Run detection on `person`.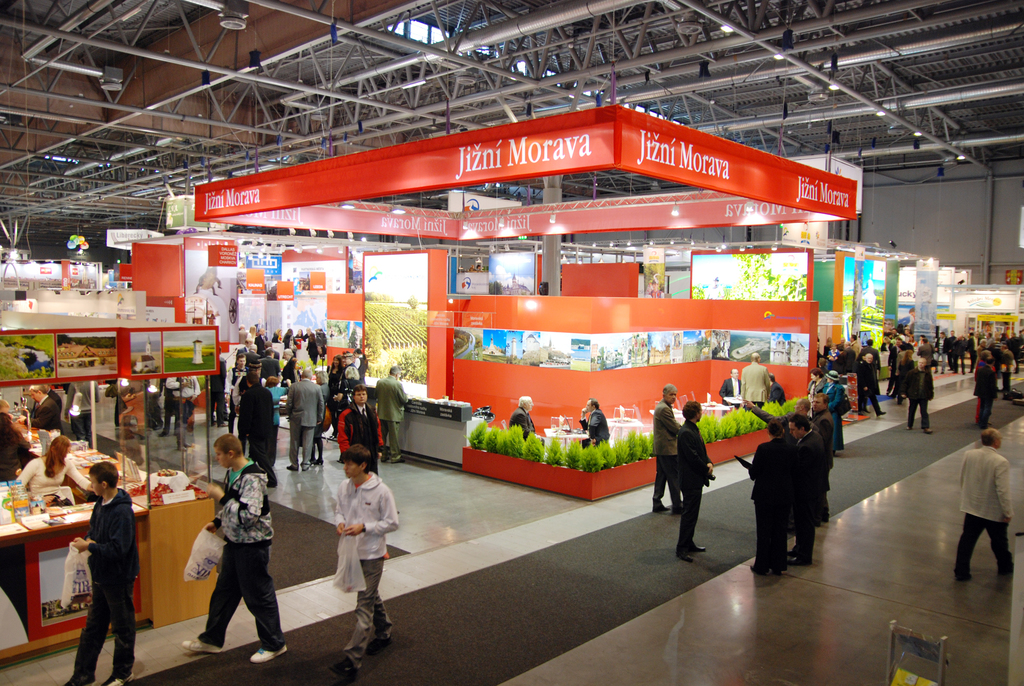
Result: select_region(335, 448, 404, 672).
